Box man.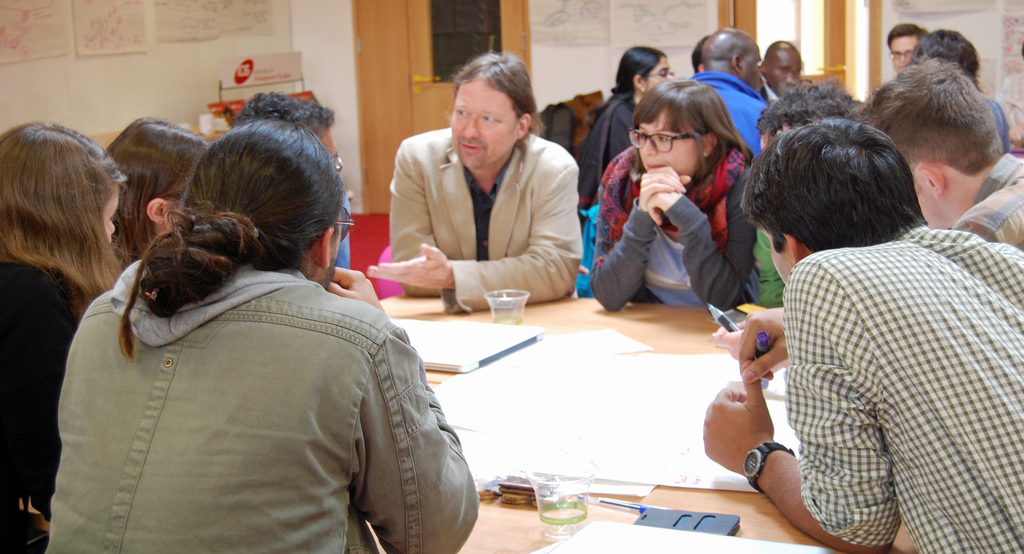
<bbox>746, 72, 863, 311</bbox>.
